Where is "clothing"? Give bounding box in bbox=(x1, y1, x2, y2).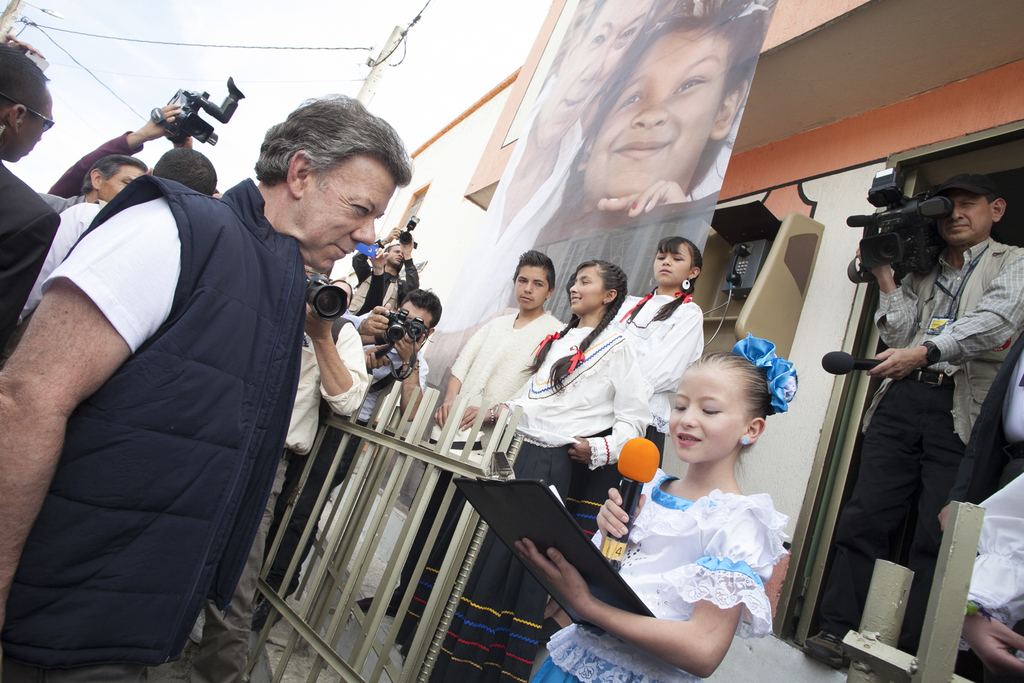
bbox=(392, 323, 655, 682).
